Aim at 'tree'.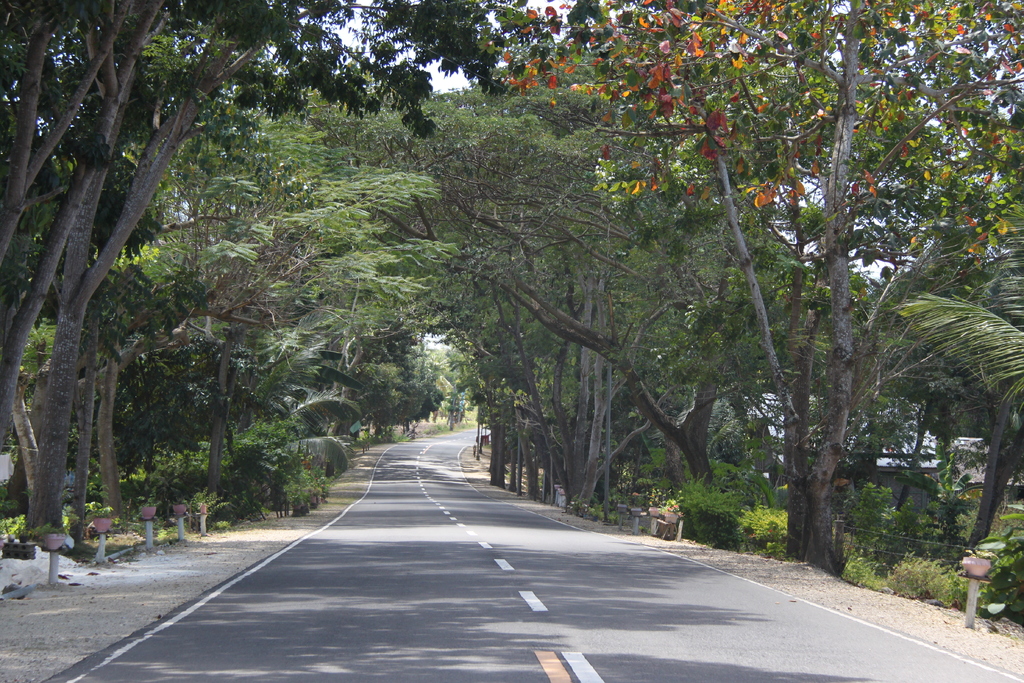
Aimed at (9,26,458,544).
